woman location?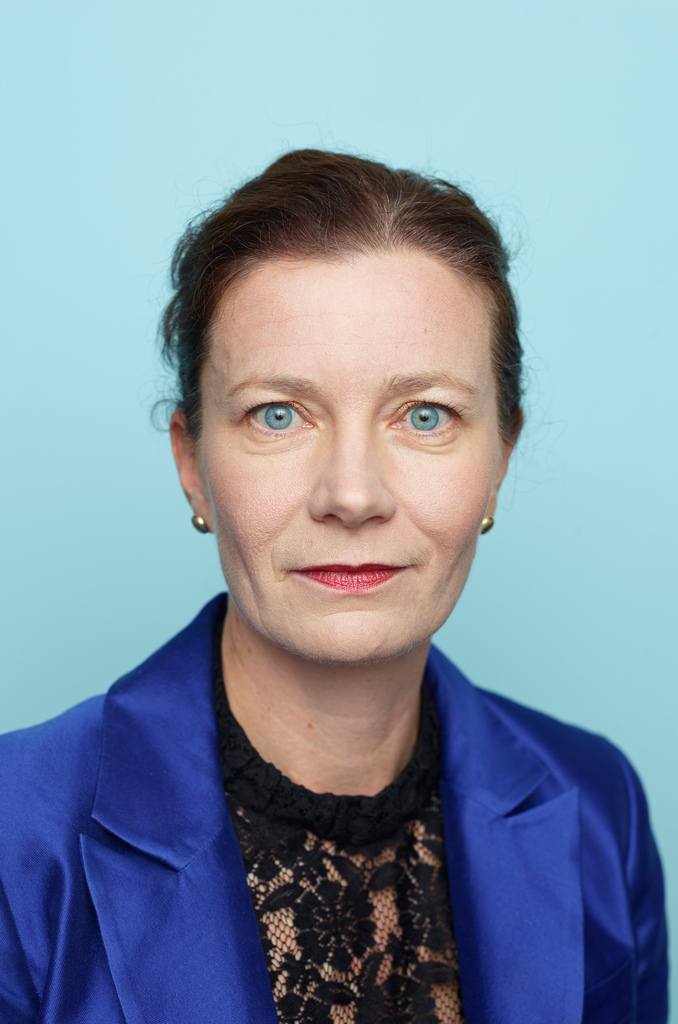
(13,138,661,1023)
